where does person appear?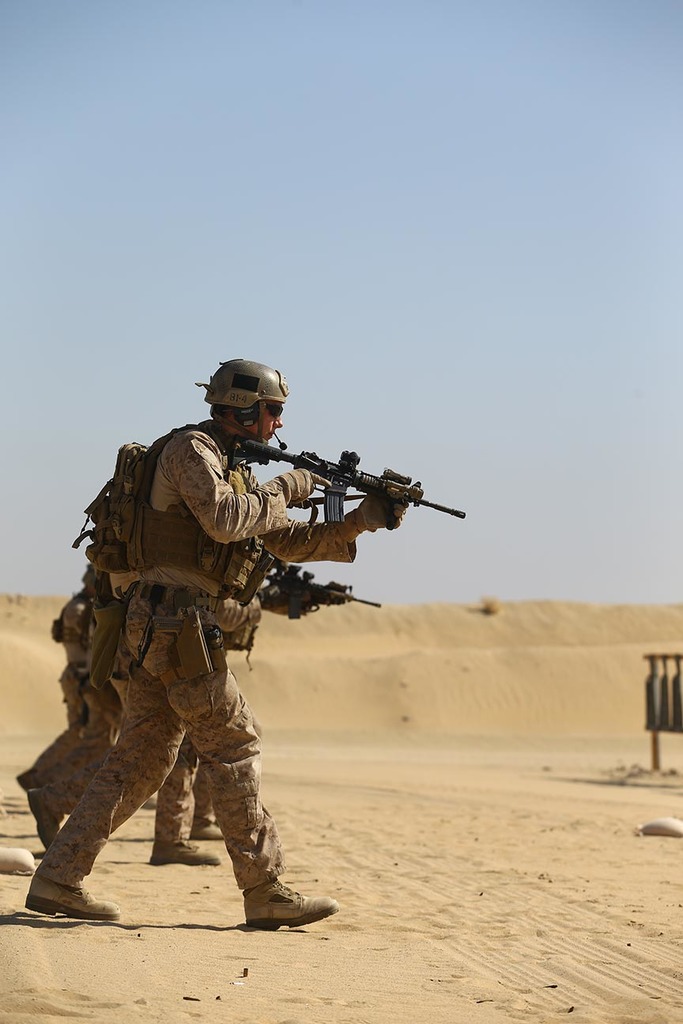
Appears at 67:363:345:965.
